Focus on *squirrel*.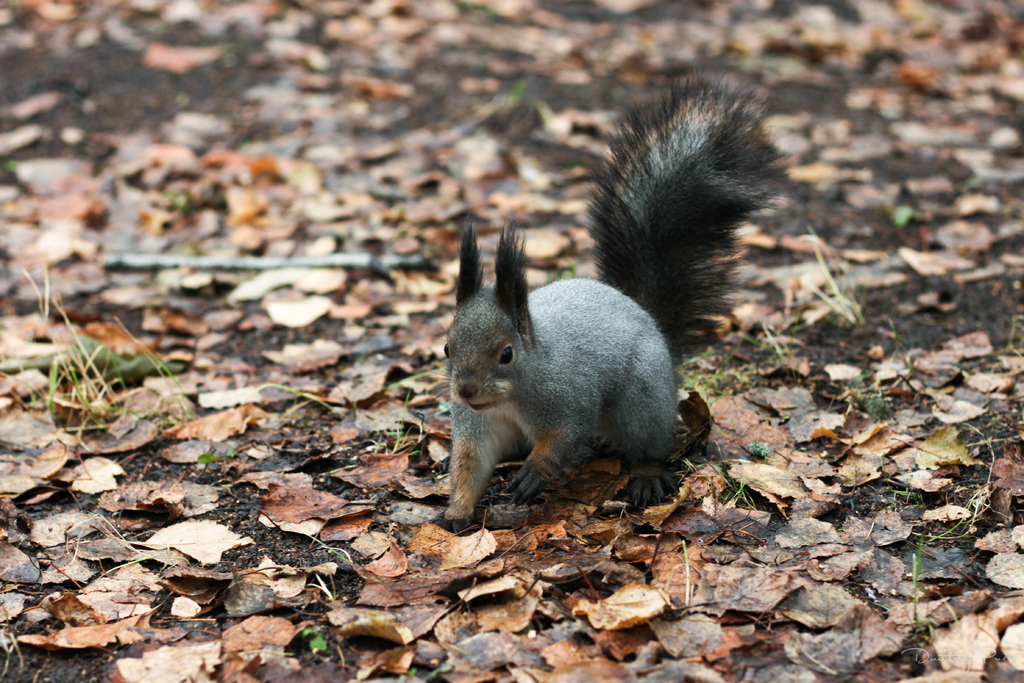
Focused at 440,74,800,521.
